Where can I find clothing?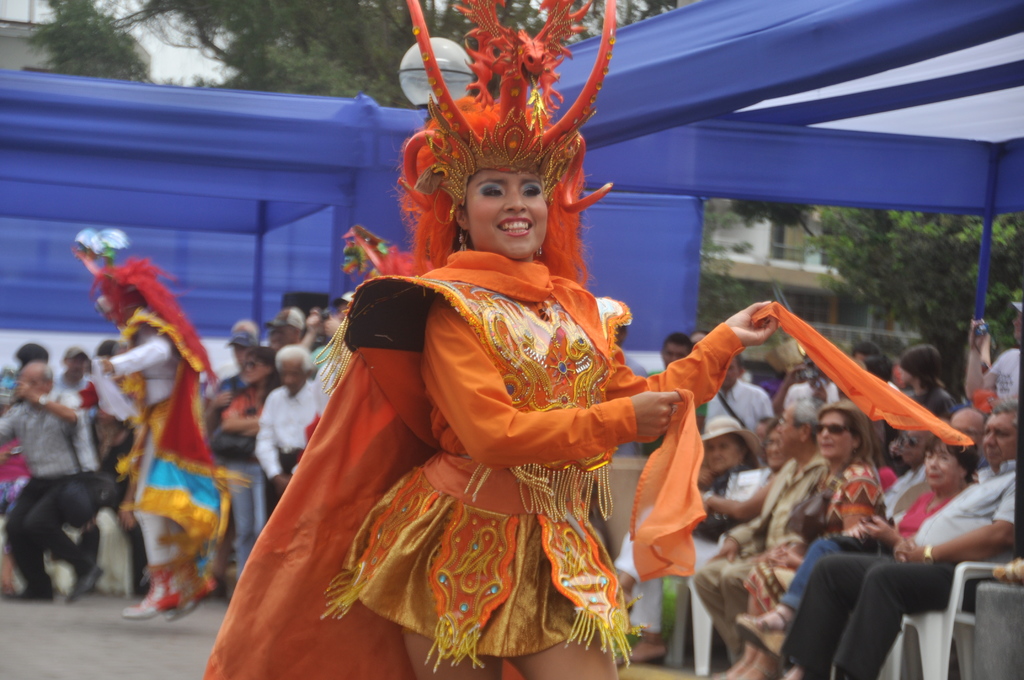
You can find it at (left=0, top=408, right=116, bottom=587).
